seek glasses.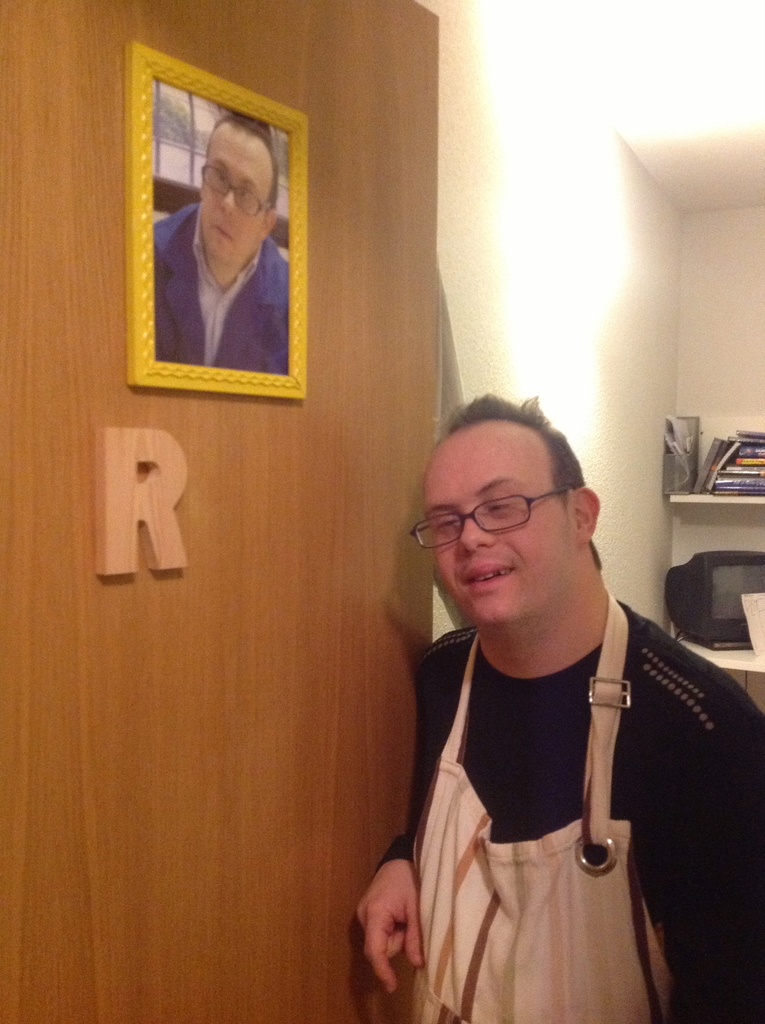
x1=410, y1=485, x2=574, y2=557.
